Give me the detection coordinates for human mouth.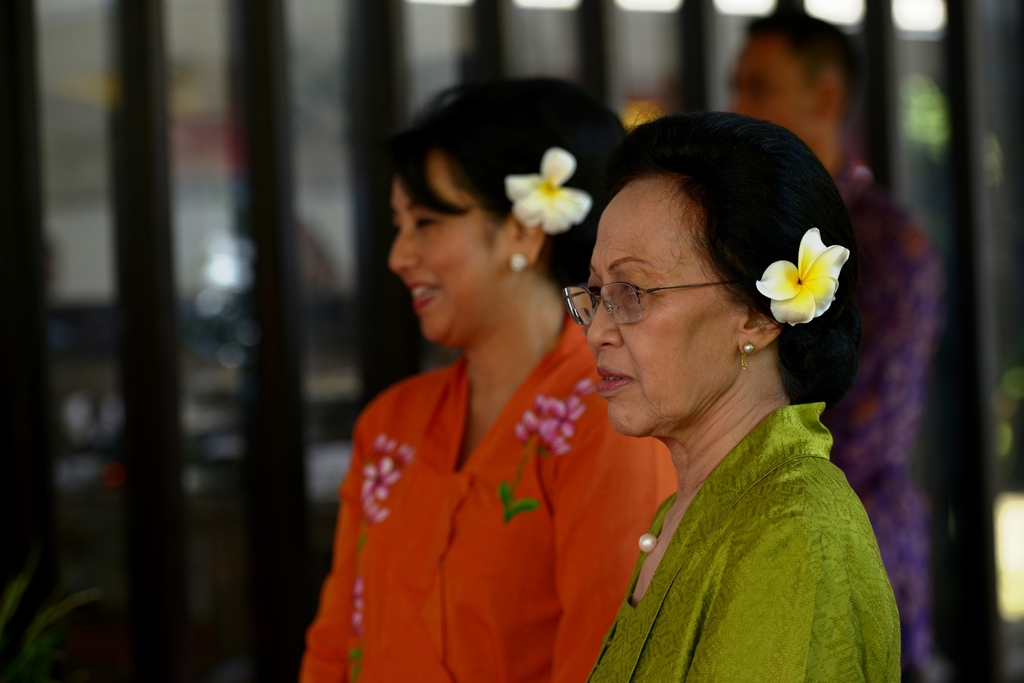
[595, 364, 635, 392].
